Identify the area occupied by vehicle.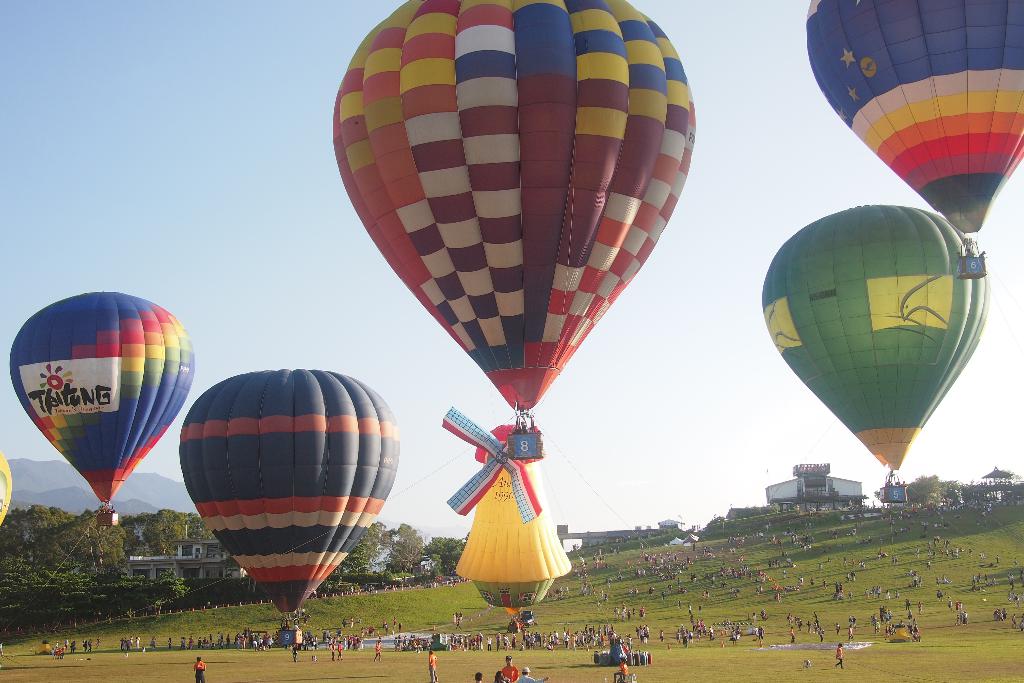
Area: box(9, 292, 193, 529).
